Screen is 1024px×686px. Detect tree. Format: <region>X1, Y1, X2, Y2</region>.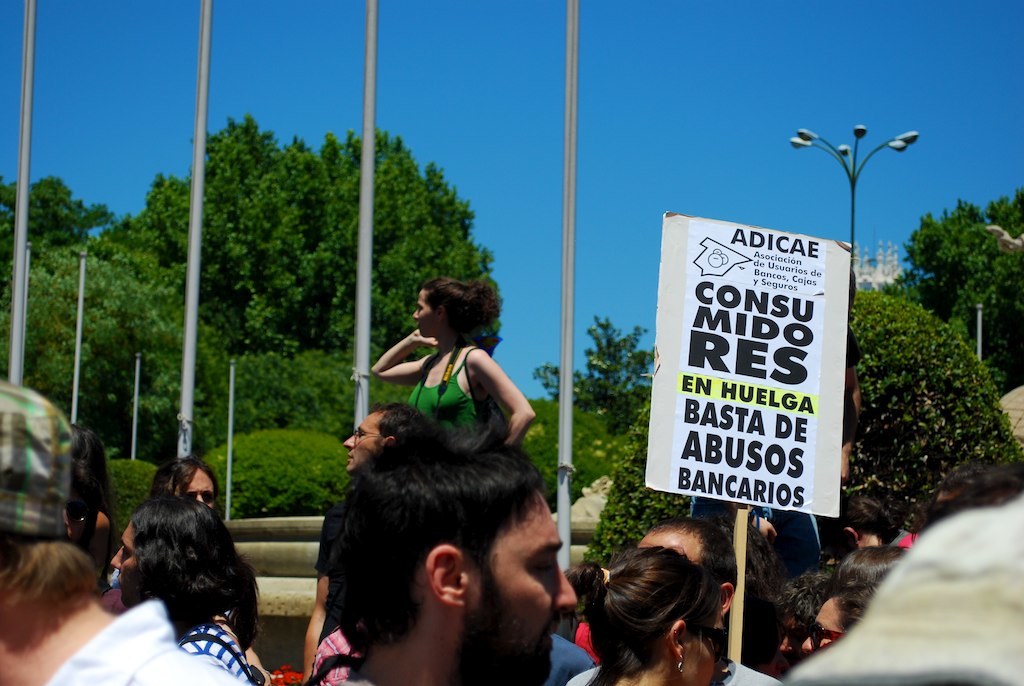
<region>848, 283, 1023, 538</region>.
